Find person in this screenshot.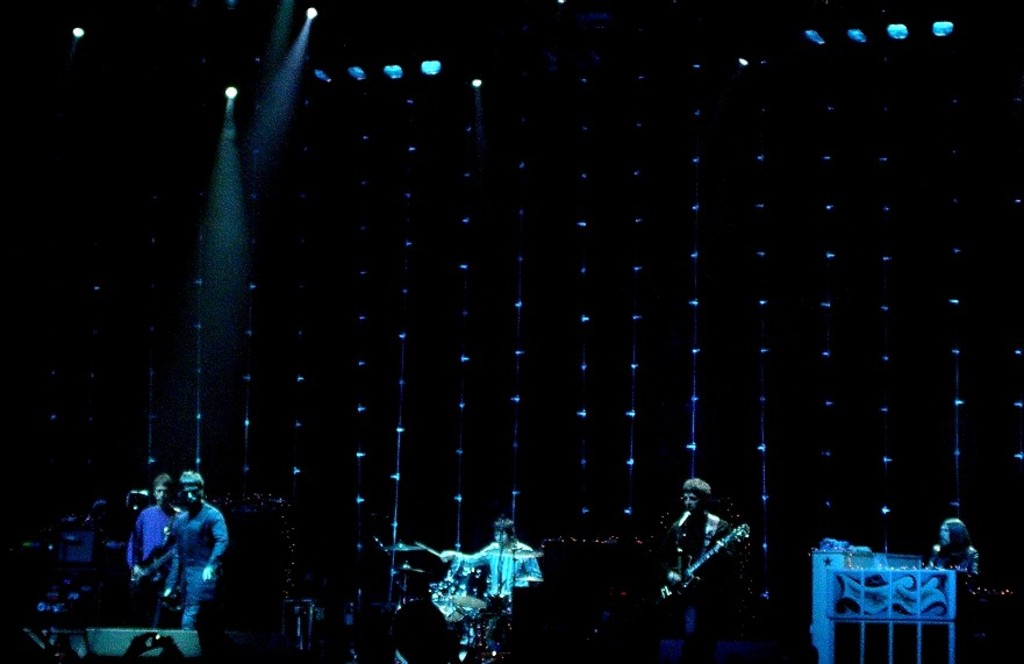
The bounding box for person is region(665, 479, 729, 638).
